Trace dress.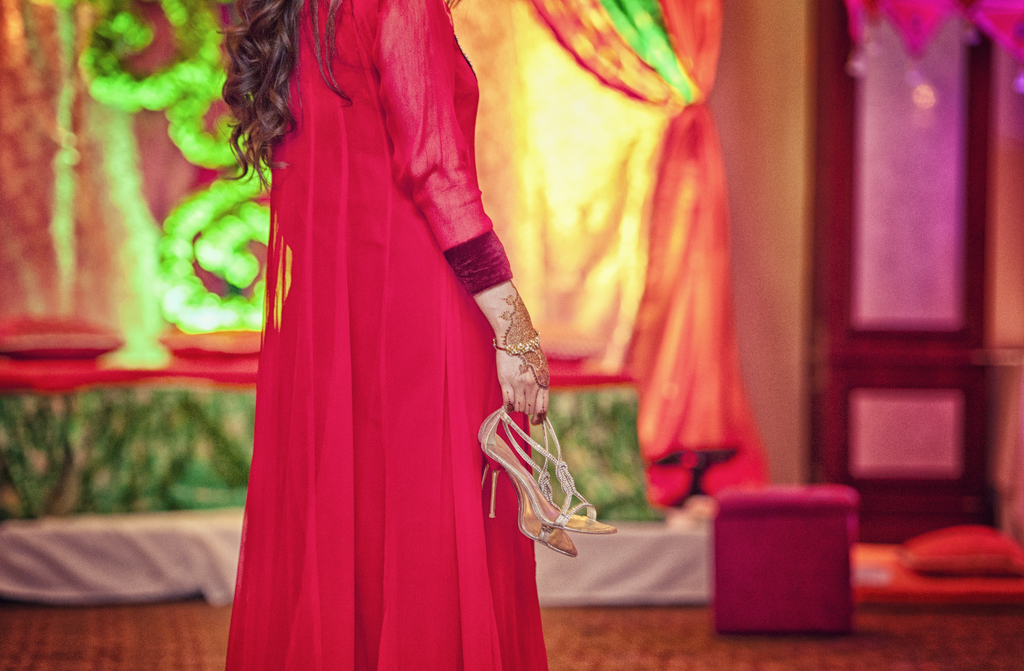
Traced to select_region(225, 0, 551, 670).
